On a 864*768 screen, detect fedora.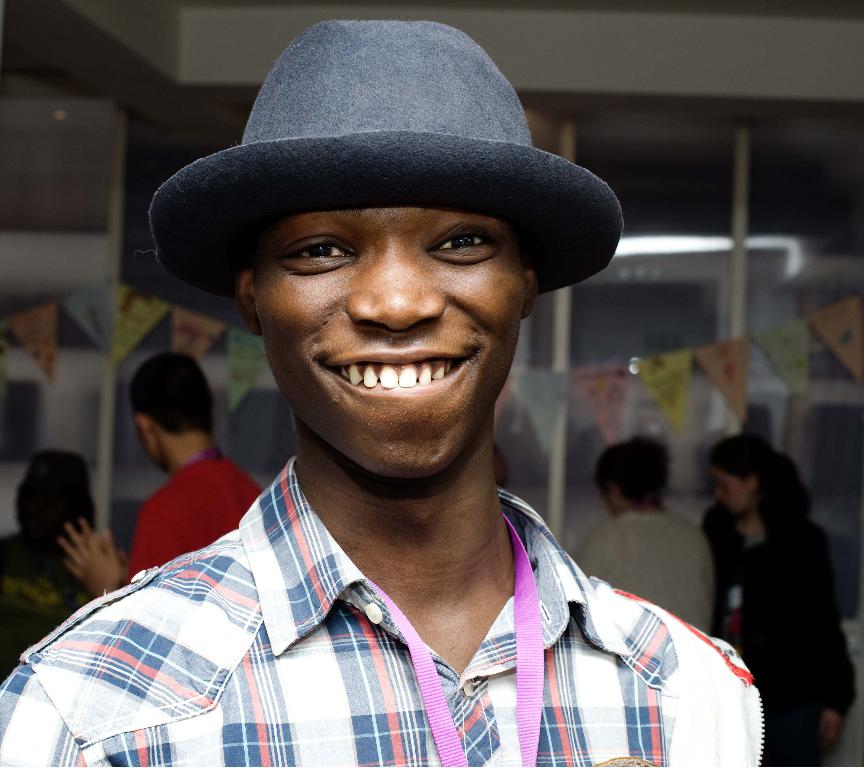
box(151, 19, 613, 315).
